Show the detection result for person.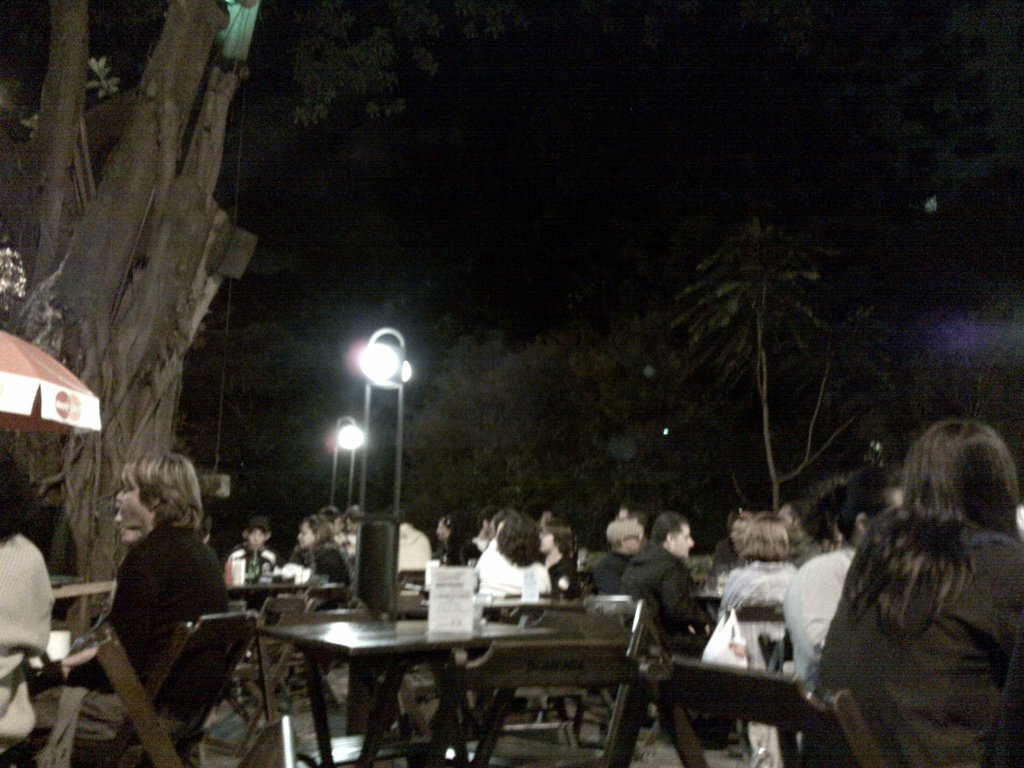
[x1=620, y1=505, x2=701, y2=697].
